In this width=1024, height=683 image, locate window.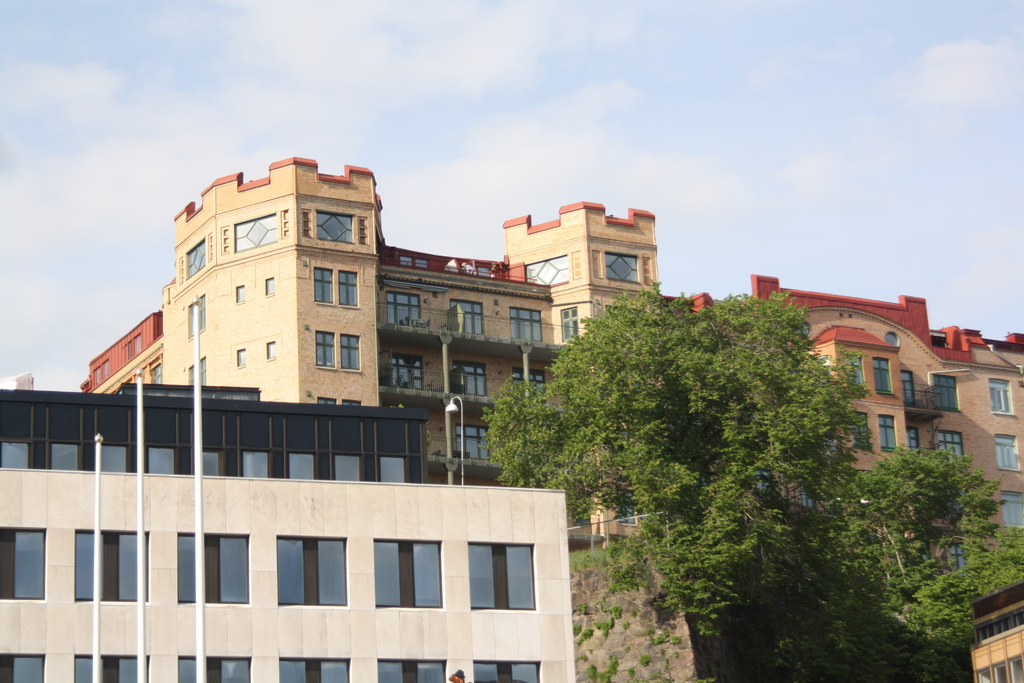
Bounding box: left=315, top=266, right=339, bottom=304.
